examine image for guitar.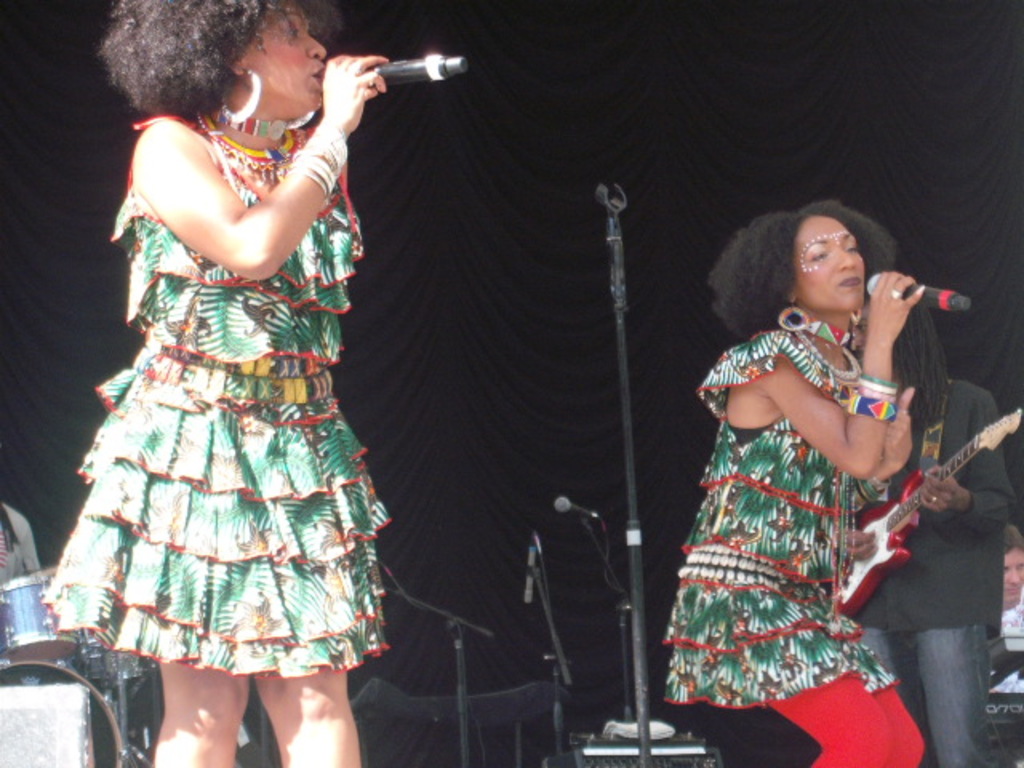
Examination result: [left=834, top=406, right=1022, bottom=622].
